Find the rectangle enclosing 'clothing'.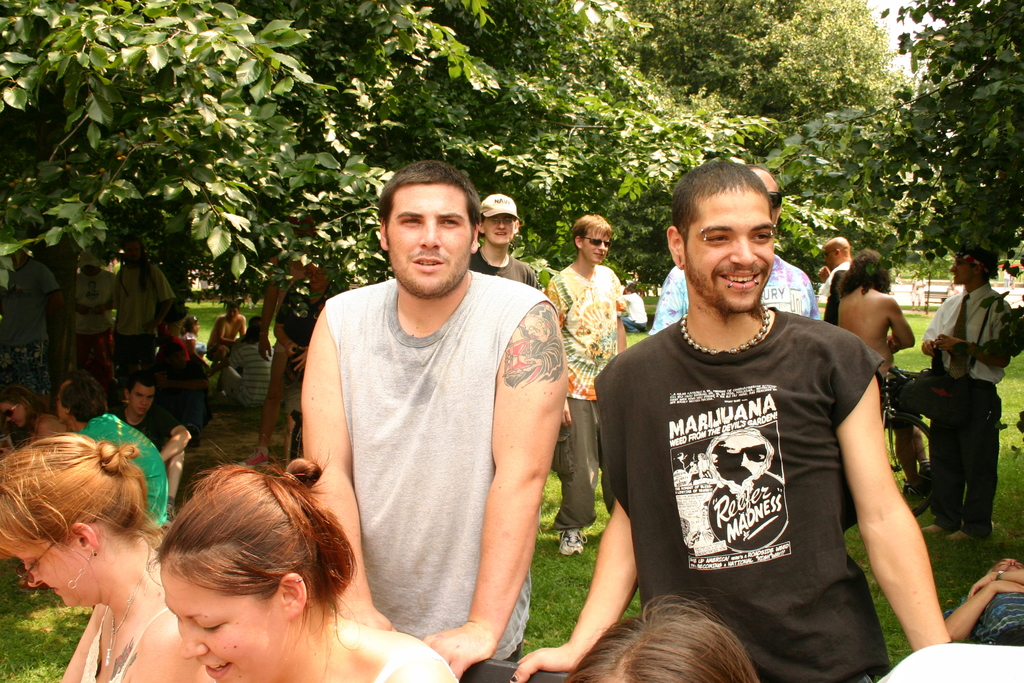
region(272, 278, 330, 400).
